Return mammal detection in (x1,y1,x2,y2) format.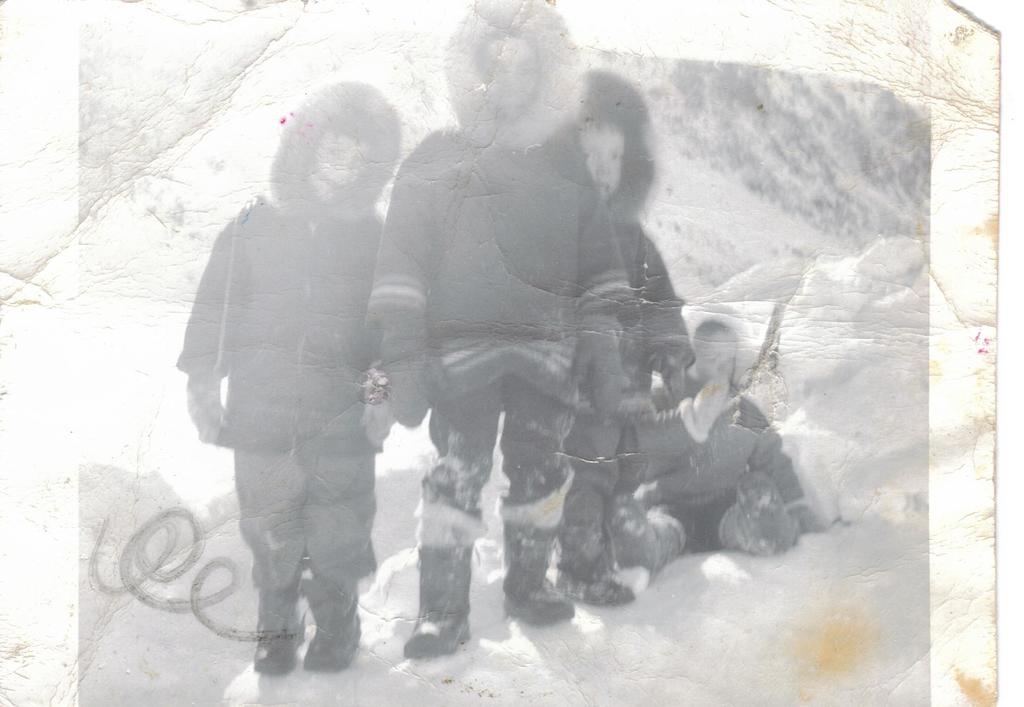
(620,304,799,574).
